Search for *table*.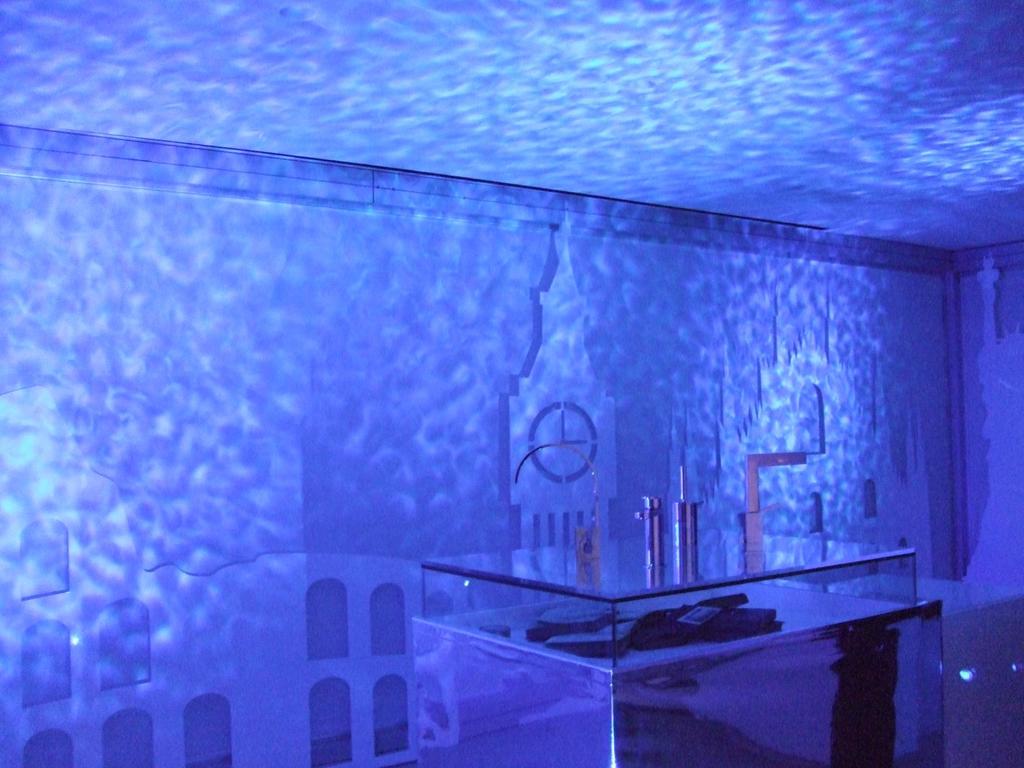
Found at {"left": 365, "top": 531, "right": 956, "bottom": 761}.
